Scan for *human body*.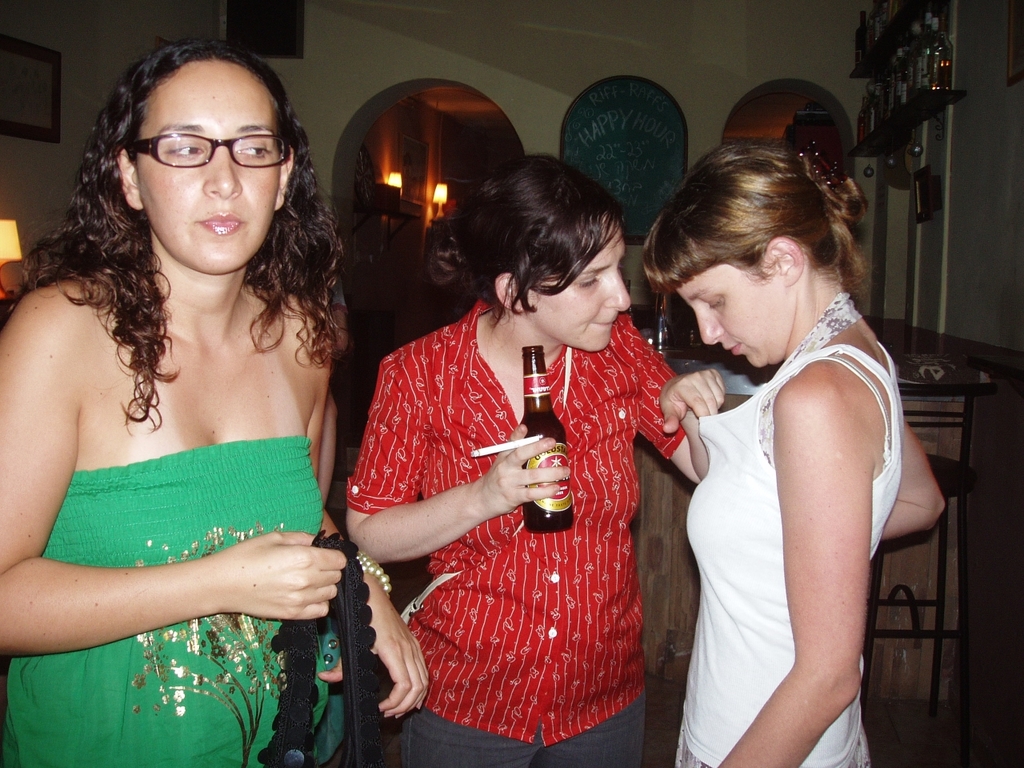
Scan result: [0,42,428,766].
